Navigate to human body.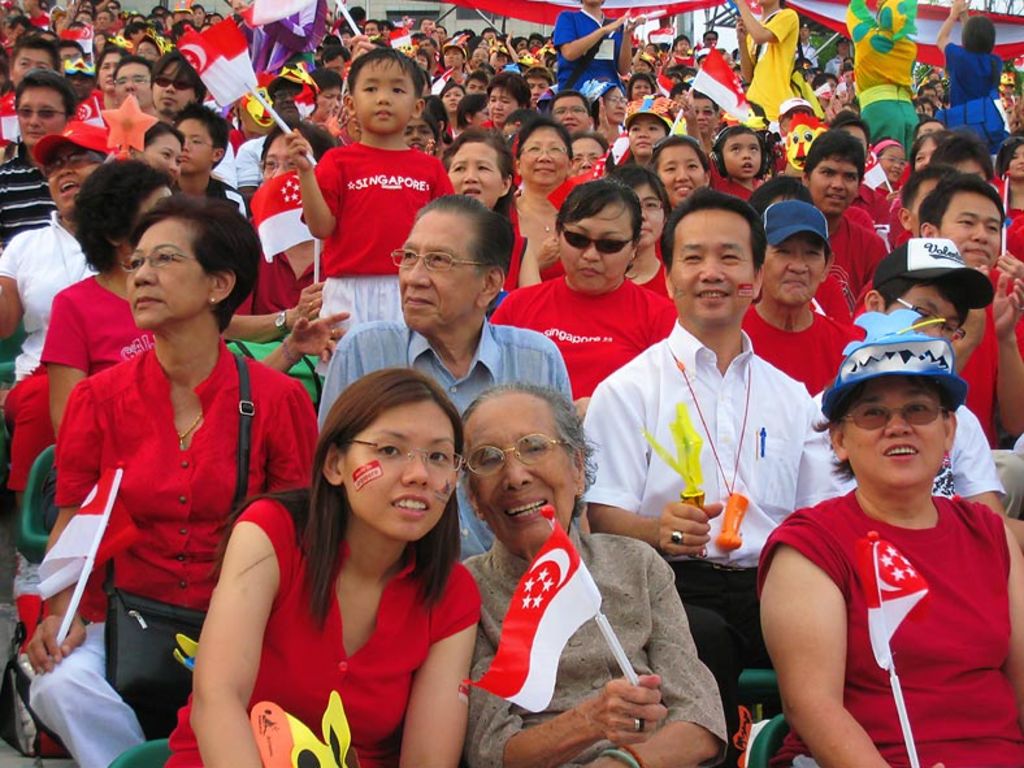
Navigation target: l=733, t=0, r=817, b=135.
